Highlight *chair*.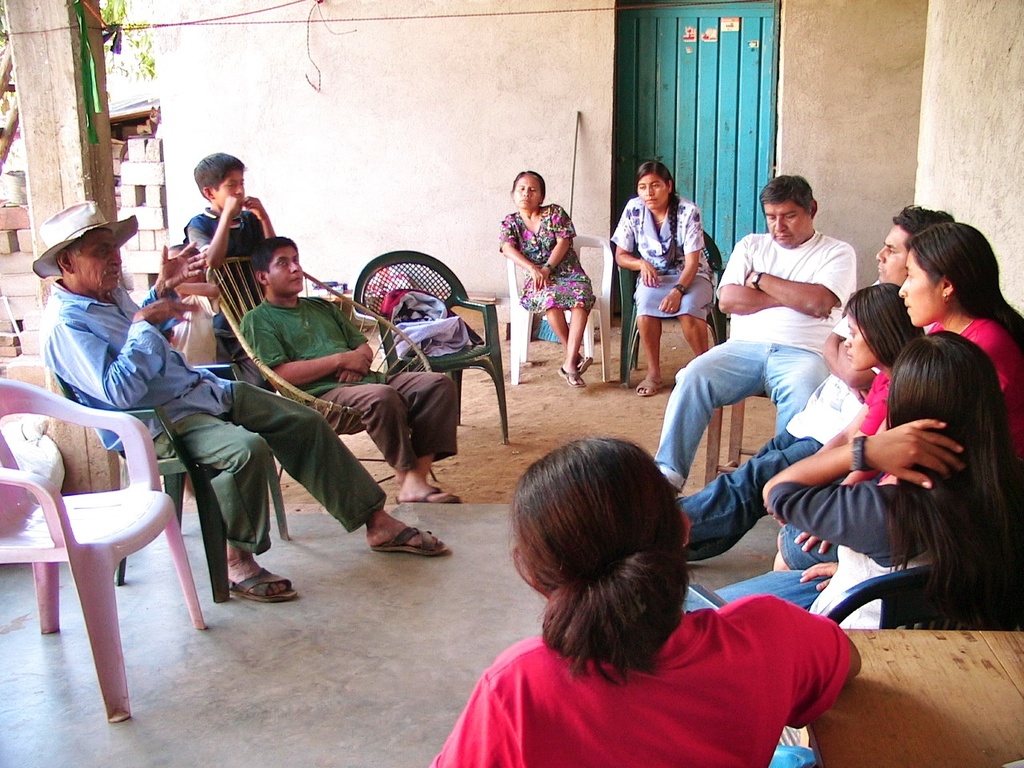
Highlighted region: left=685, top=558, right=1023, bottom=741.
